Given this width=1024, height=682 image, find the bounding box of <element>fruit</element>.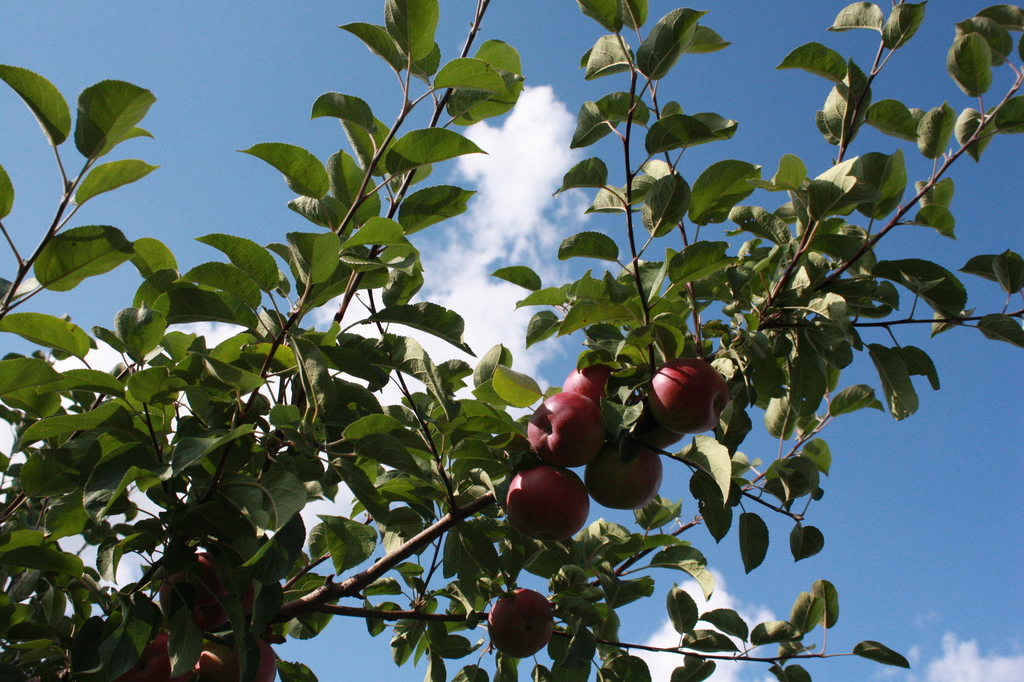
crop(500, 467, 585, 542).
